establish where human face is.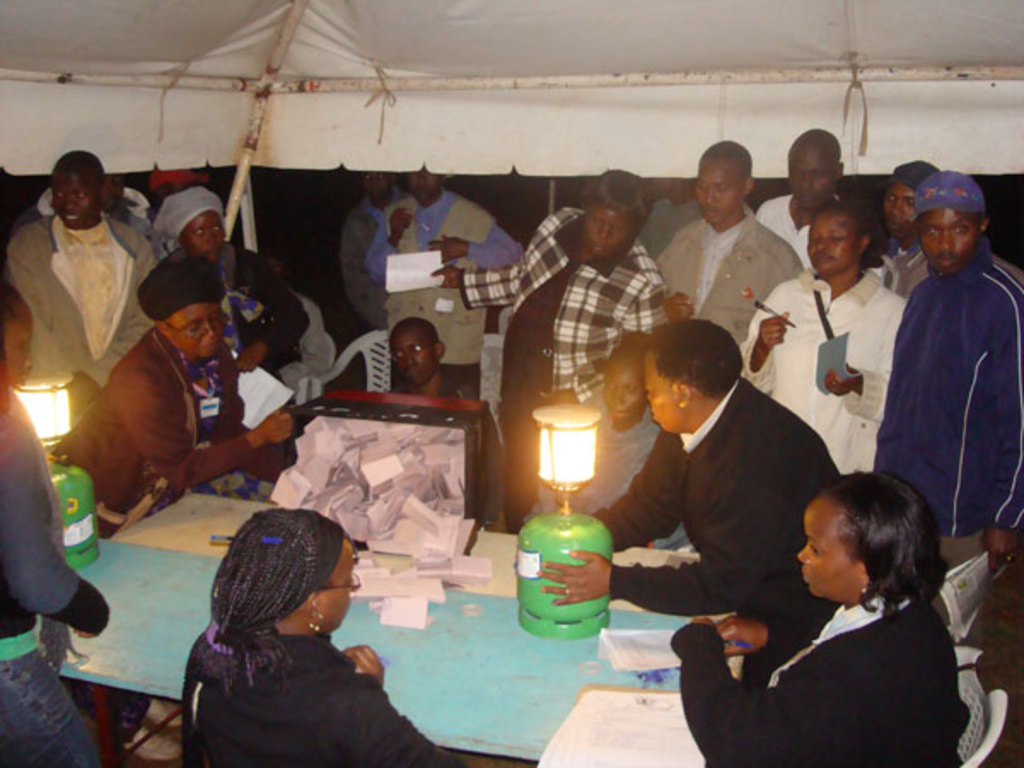
Established at rect(882, 177, 913, 236).
